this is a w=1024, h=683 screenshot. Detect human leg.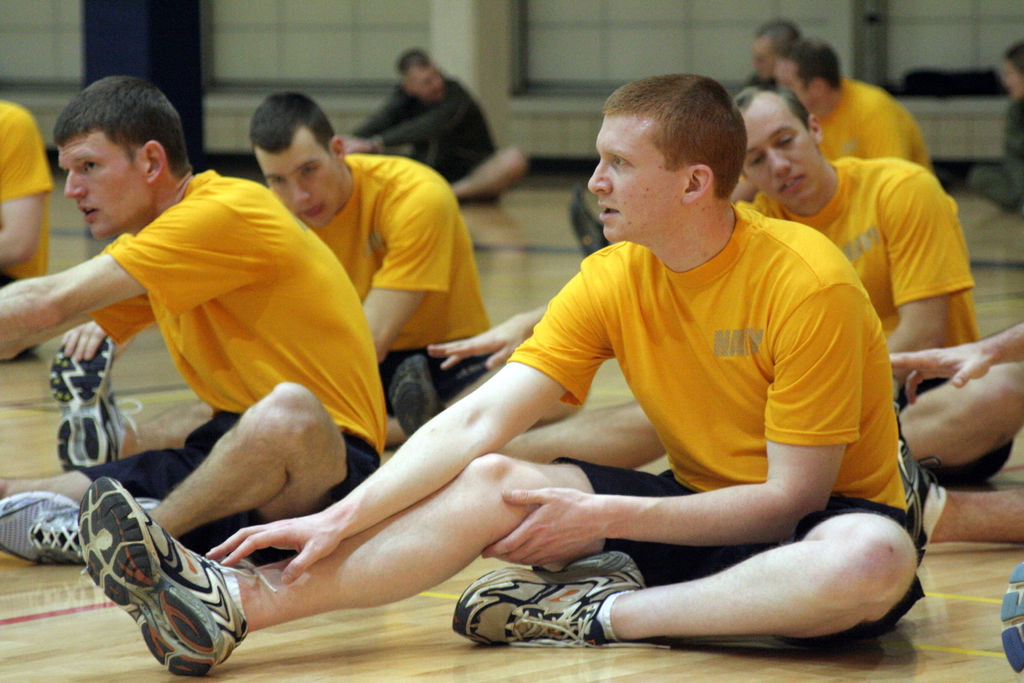
[80,471,681,681].
